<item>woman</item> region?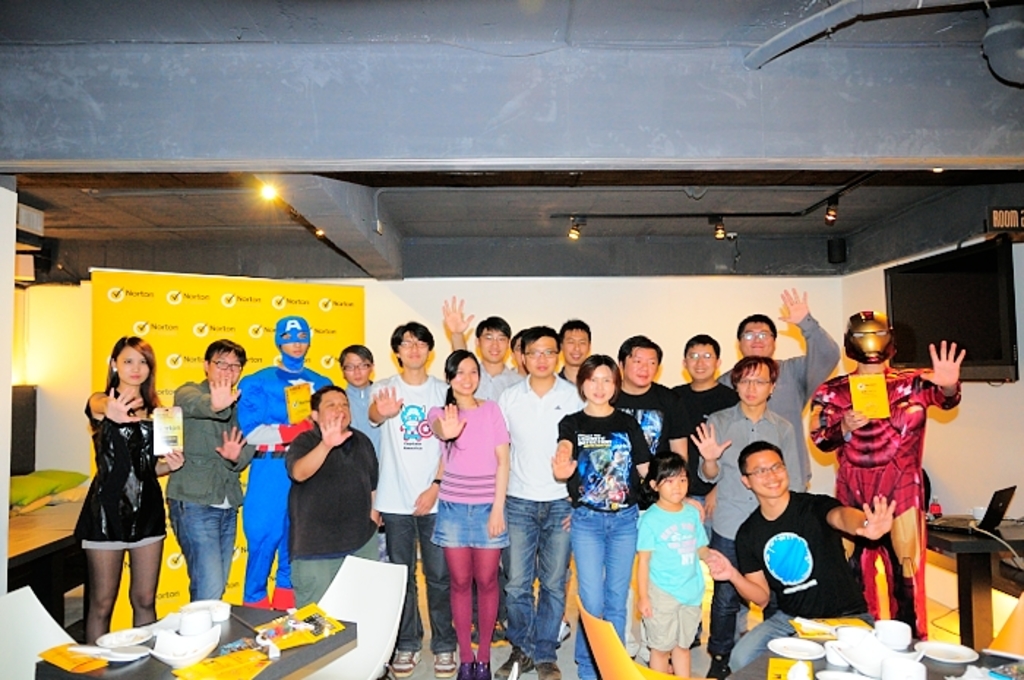
left=61, top=316, right=170, bottom=657
